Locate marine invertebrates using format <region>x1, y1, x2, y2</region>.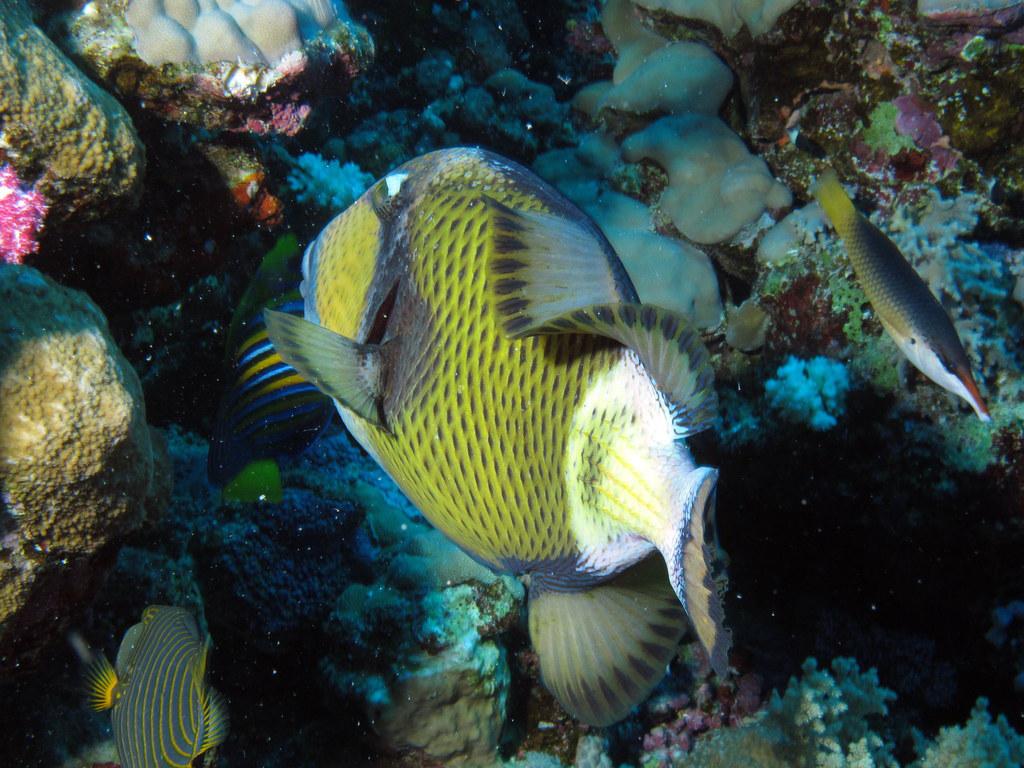
<region>902, 689, 1023, 767</region>.
